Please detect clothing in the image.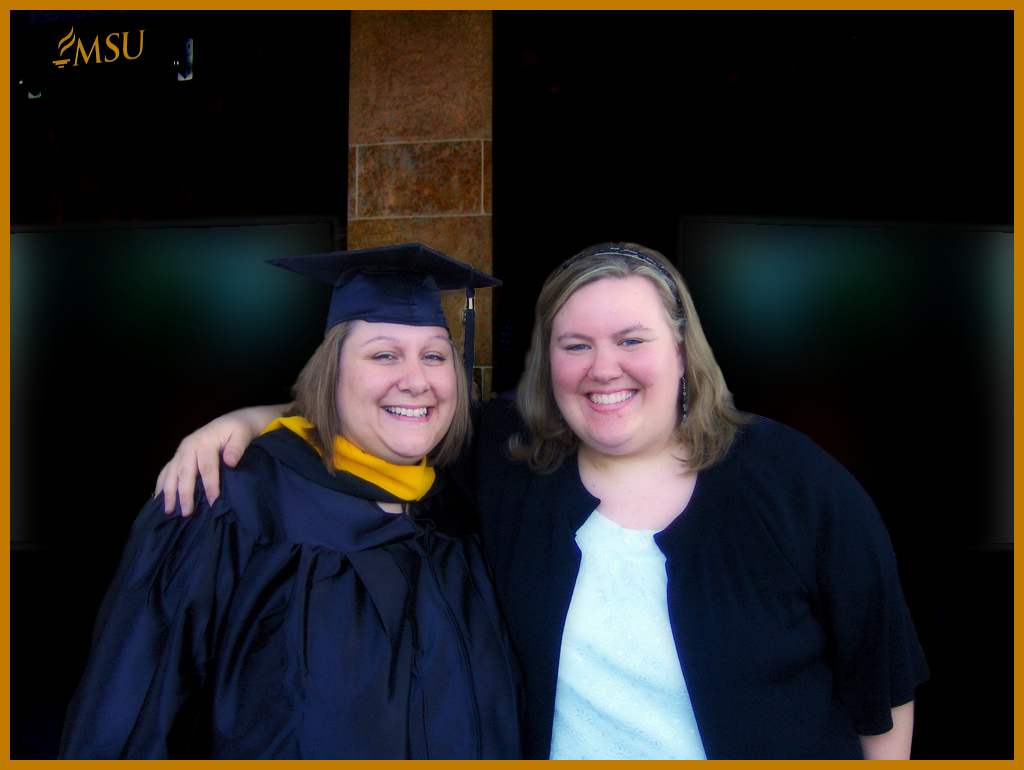
bbox=(72, 387, 545, 769).
